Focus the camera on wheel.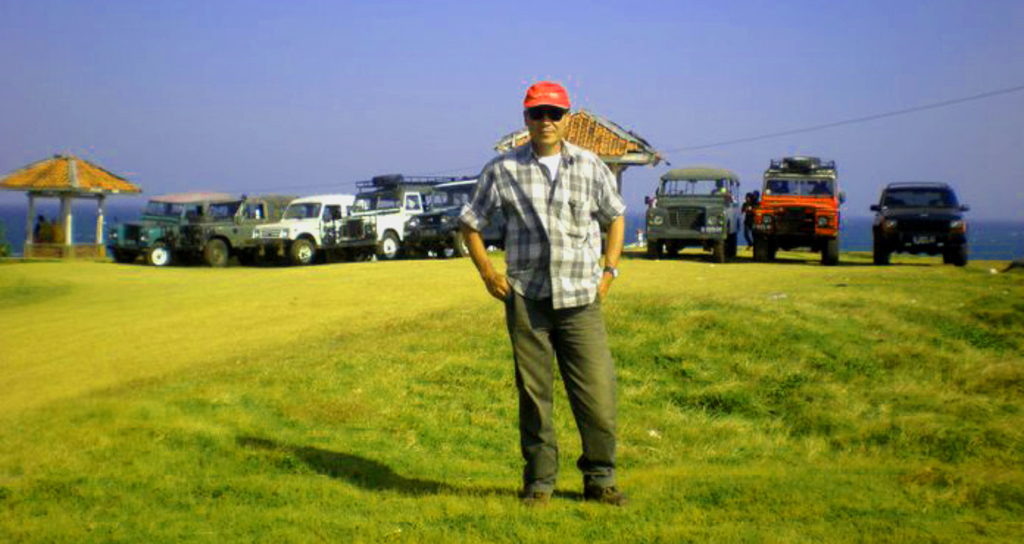
Focus region: bbox=(769, 241, 780, 260).
